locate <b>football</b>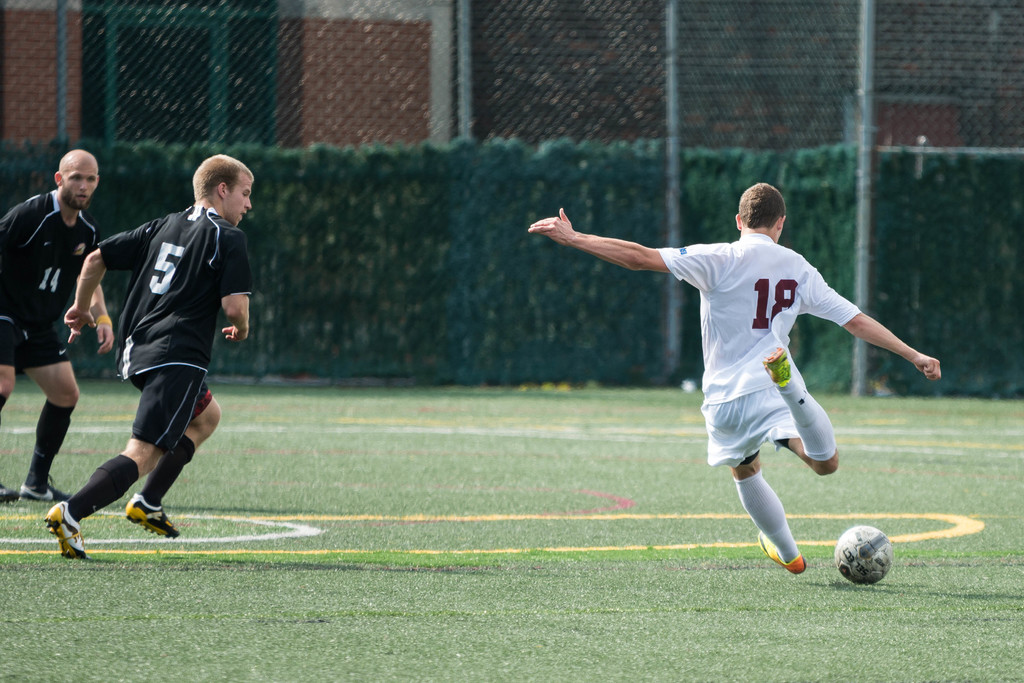
Rect(828, 527, 895, 583)
